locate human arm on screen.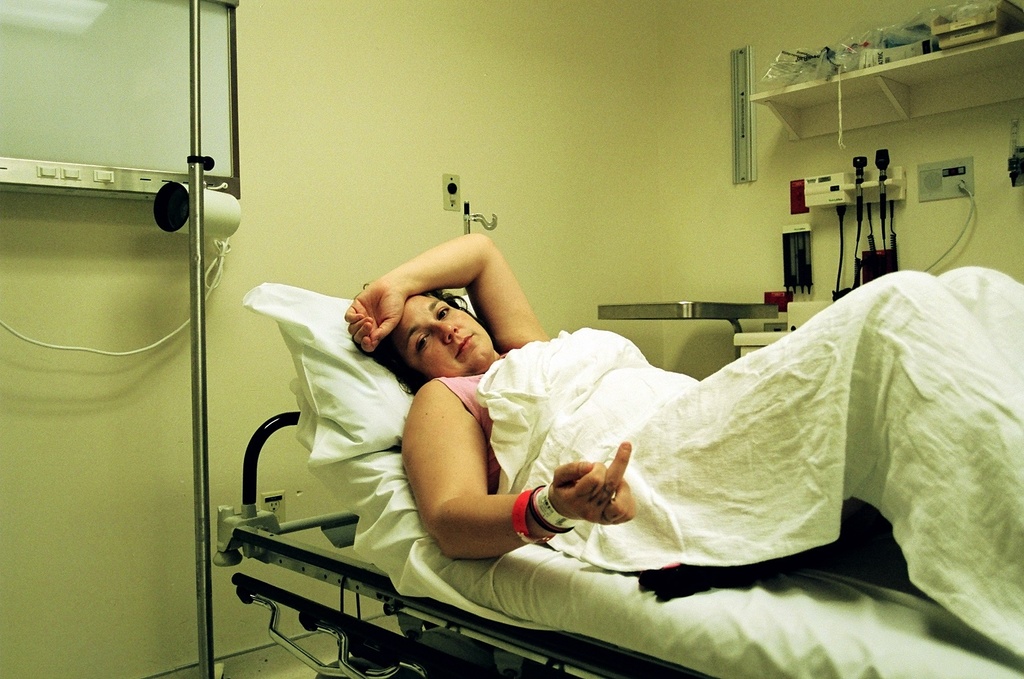
On screen at 332:233:546:354.
